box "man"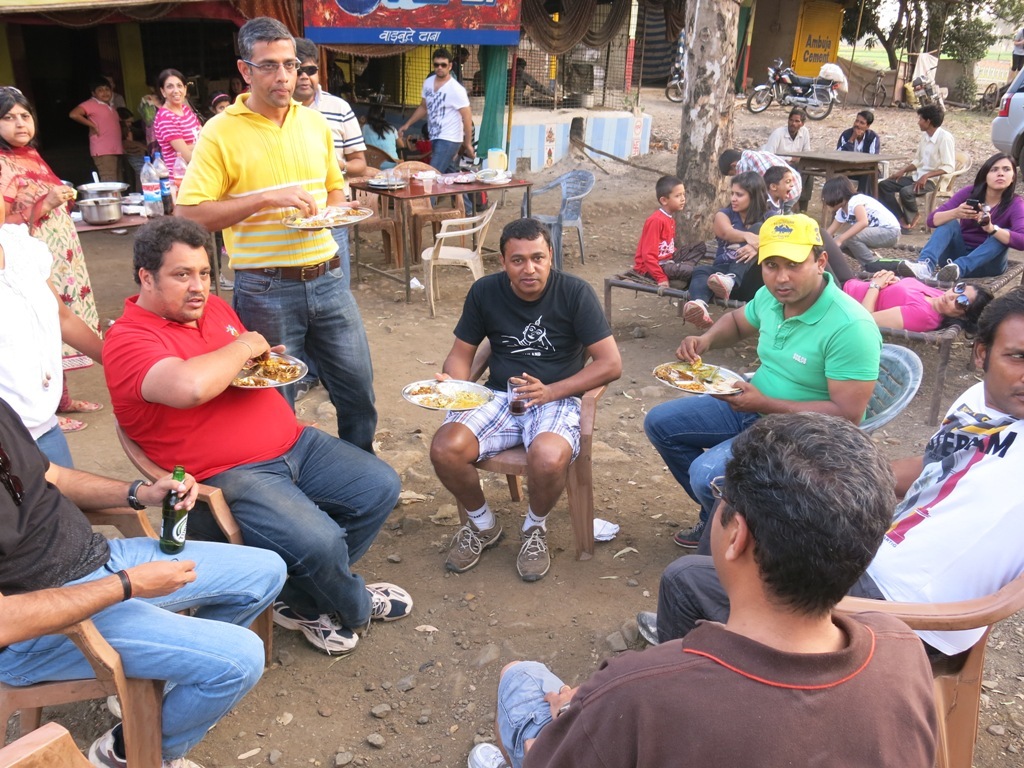
(x1=171, y1=8, x2=383, y2=463)
